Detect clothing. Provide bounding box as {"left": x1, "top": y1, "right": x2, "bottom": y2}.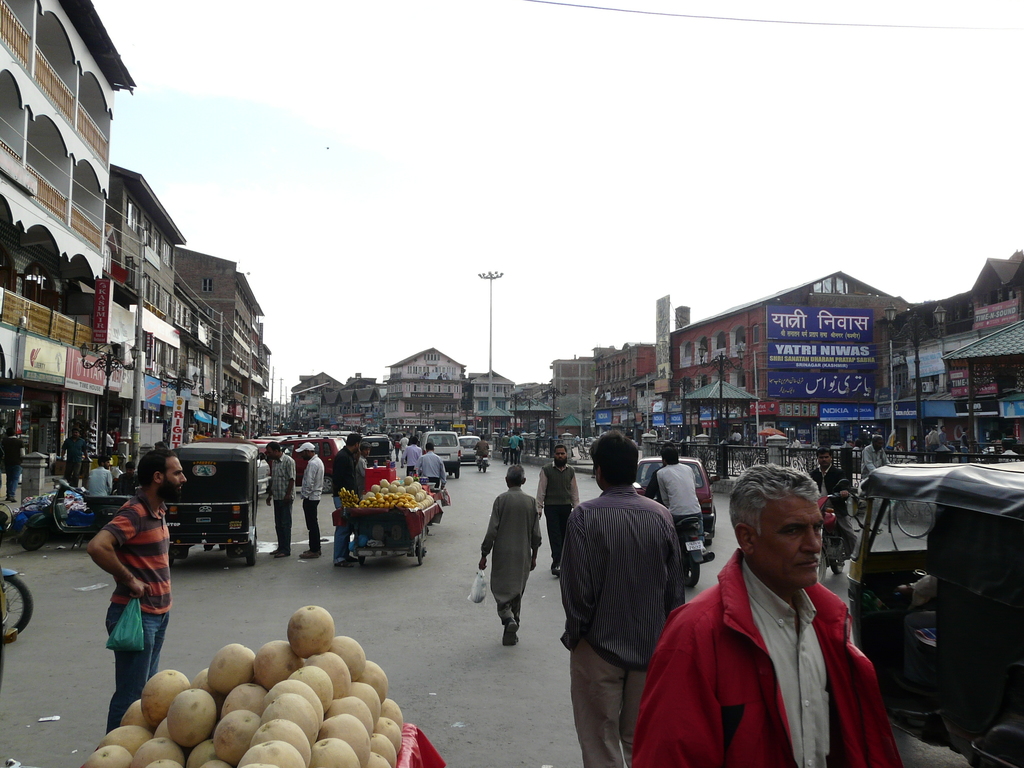
{"left": 106, "top": 485, "right": 172, "bottom": 734}.
